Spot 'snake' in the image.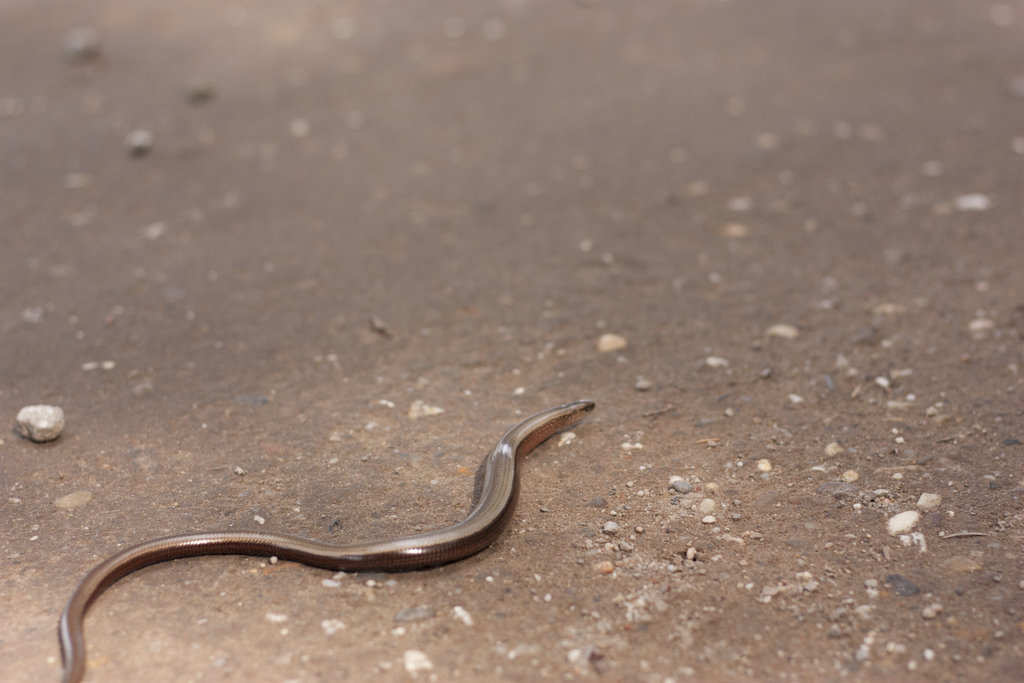
'snake' found at [66,400,595,682].
